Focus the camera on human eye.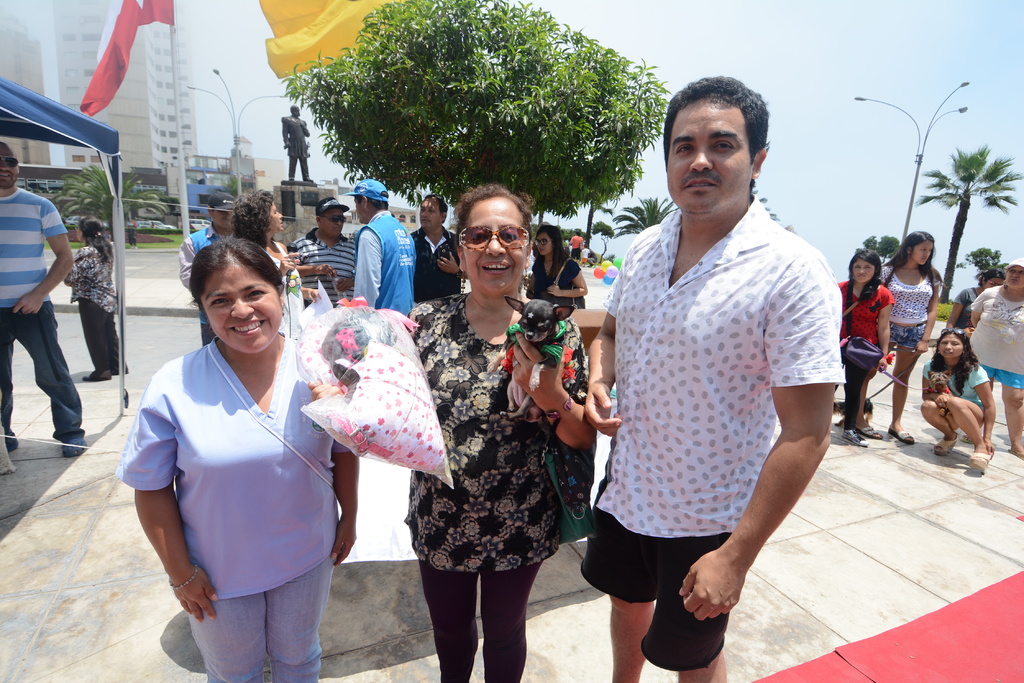
Focus region: 468 230 488 246.
